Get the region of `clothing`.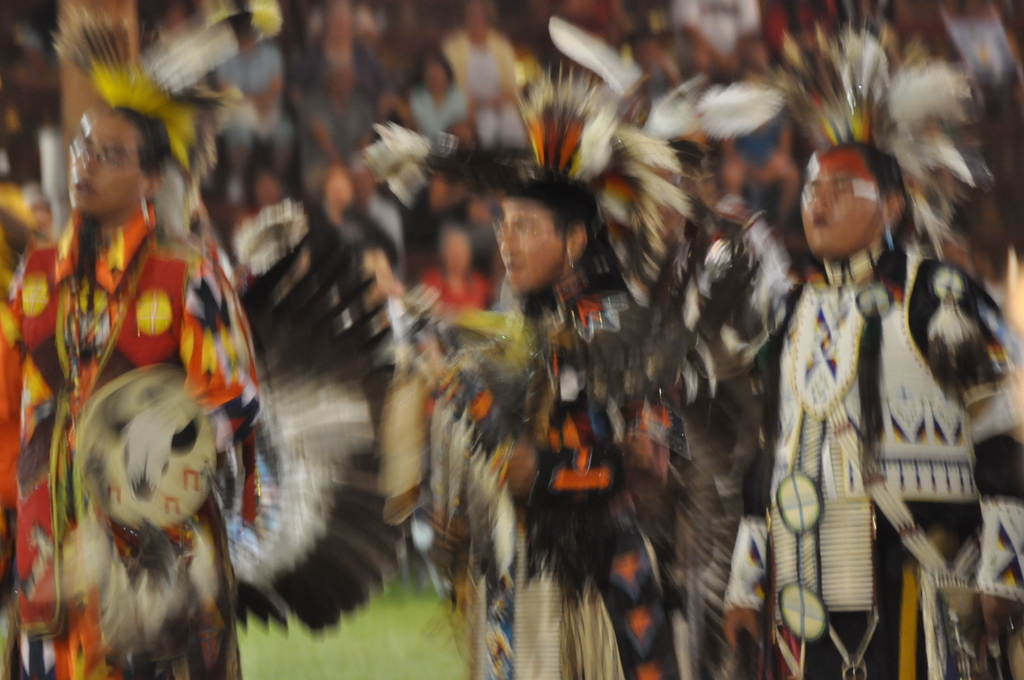
449:25:507:128.
